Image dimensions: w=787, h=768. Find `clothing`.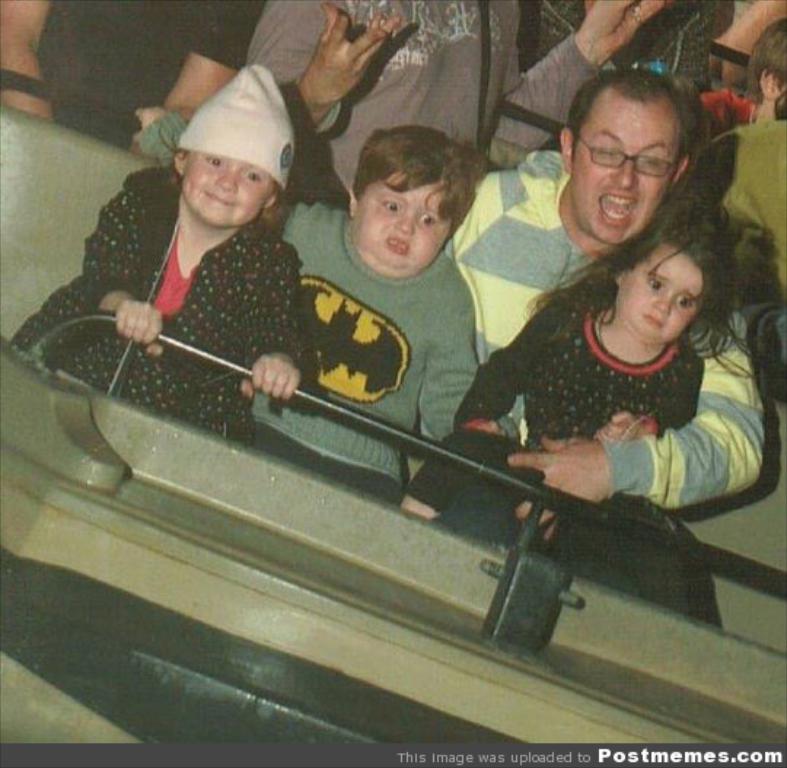
crop(434, 150, 781, 647).
